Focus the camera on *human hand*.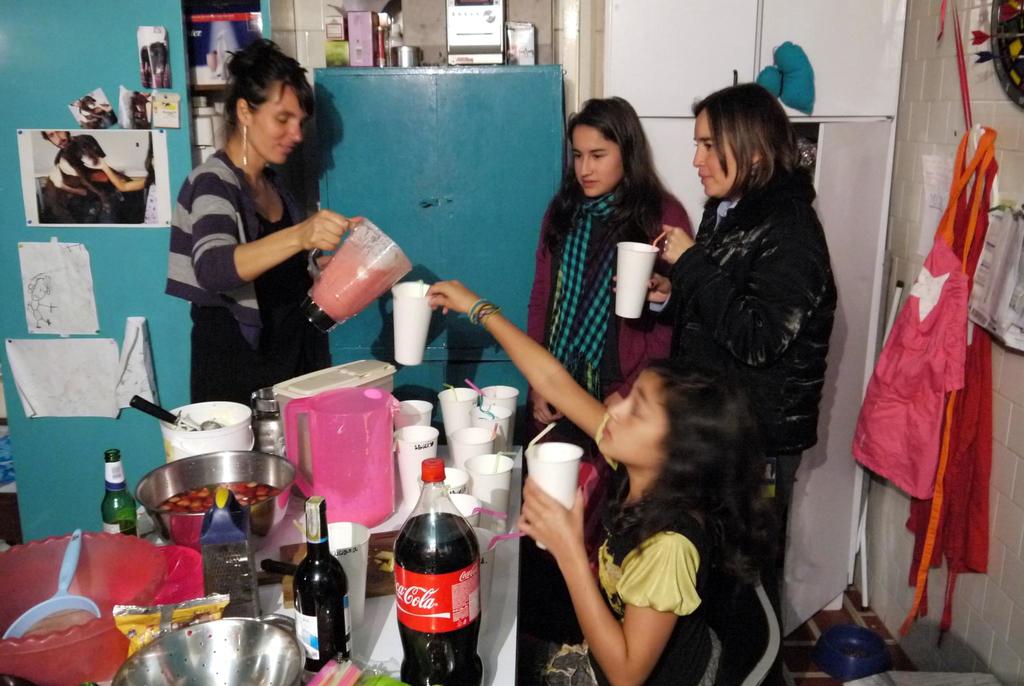
Focus region: detection(512, 476, 586, 555).
